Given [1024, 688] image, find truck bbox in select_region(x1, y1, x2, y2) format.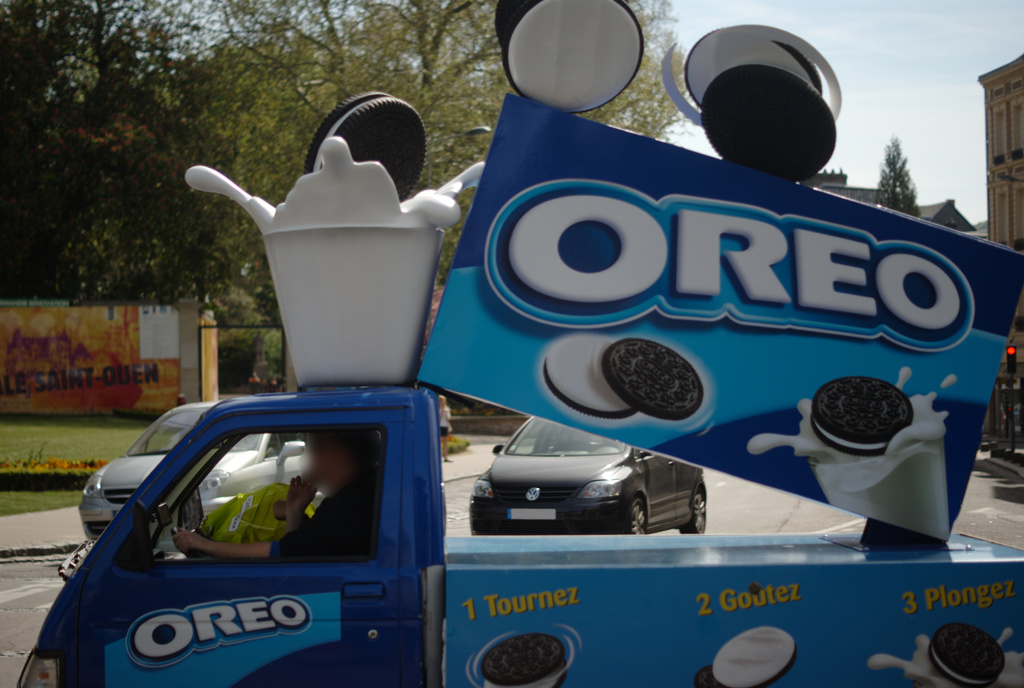
select_region(6, 130, 992, 643).
